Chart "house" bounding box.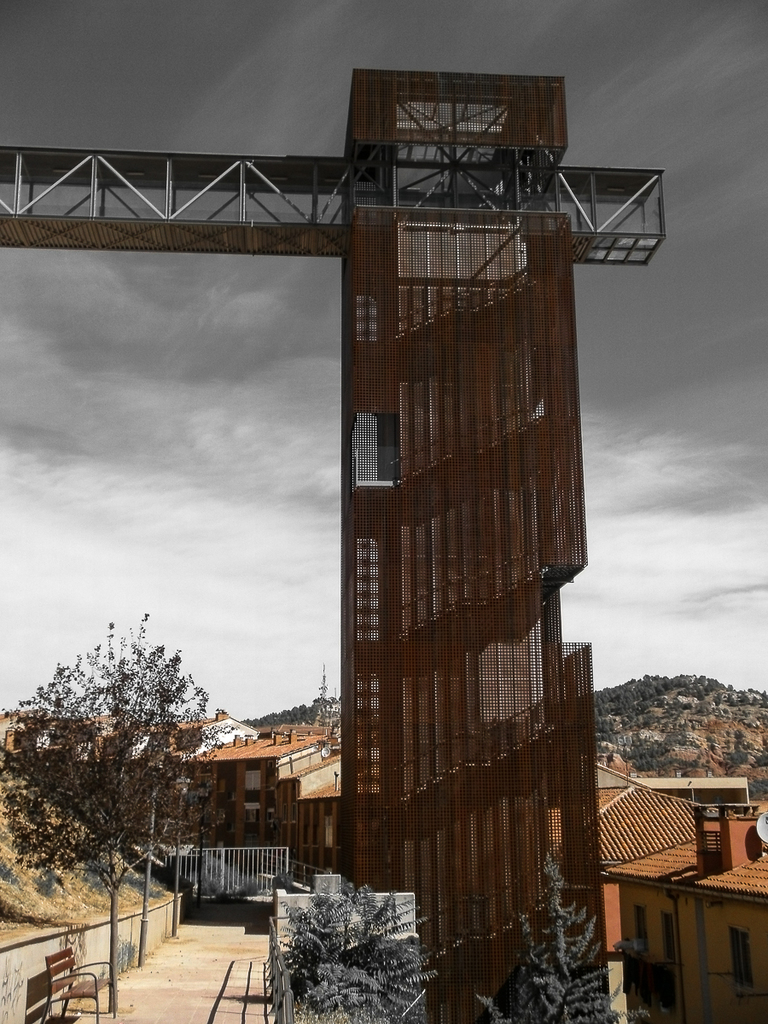
Charted: [600, 798, 767, 1023].
